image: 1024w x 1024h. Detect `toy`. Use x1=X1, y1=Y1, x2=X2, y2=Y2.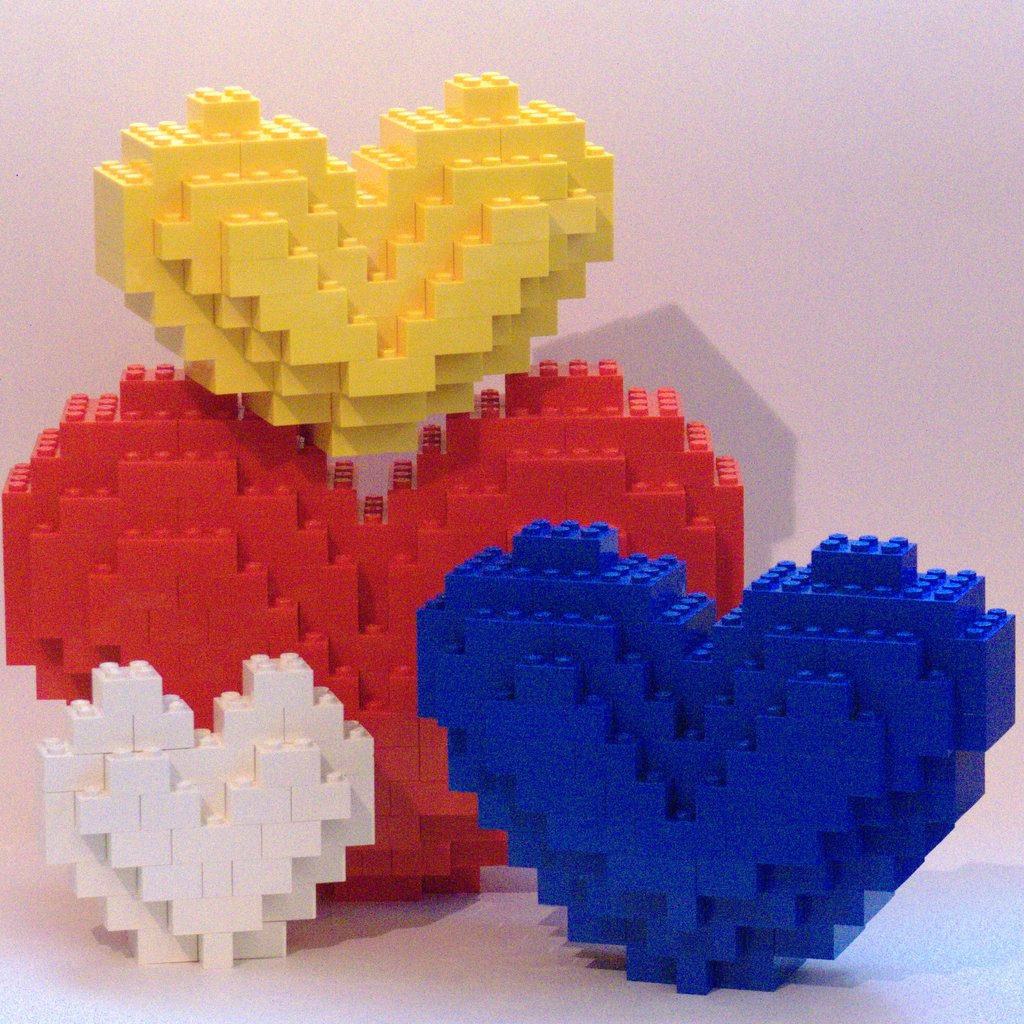
x1=414, y1=522, x2=1016, y2=995.
